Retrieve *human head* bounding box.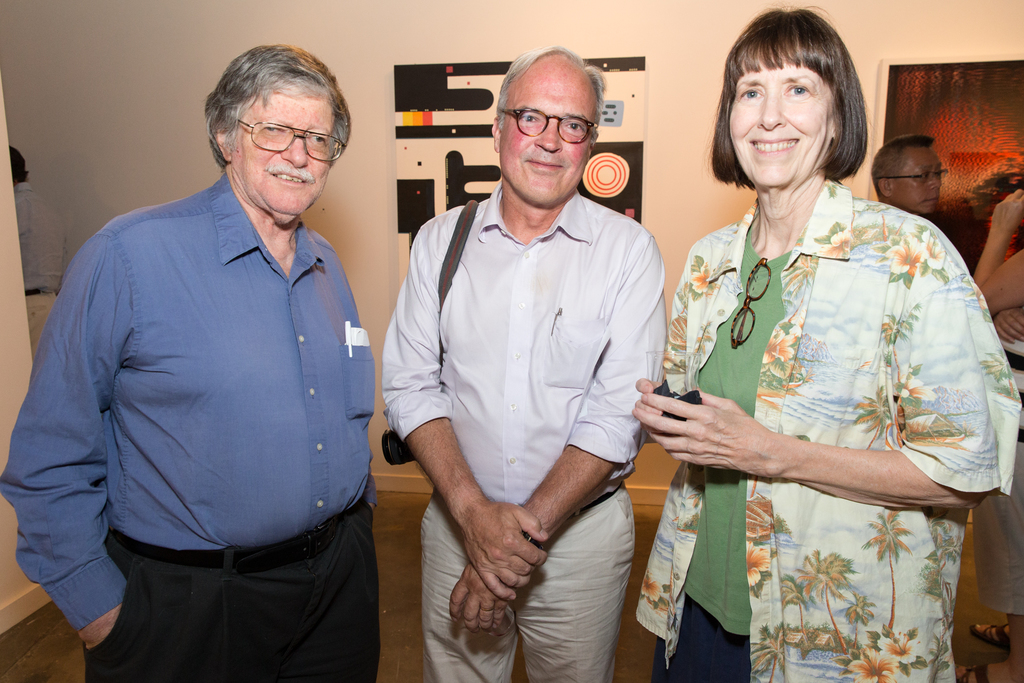
Bounding box: (left=717, top=13, right=875, bottom=183).
